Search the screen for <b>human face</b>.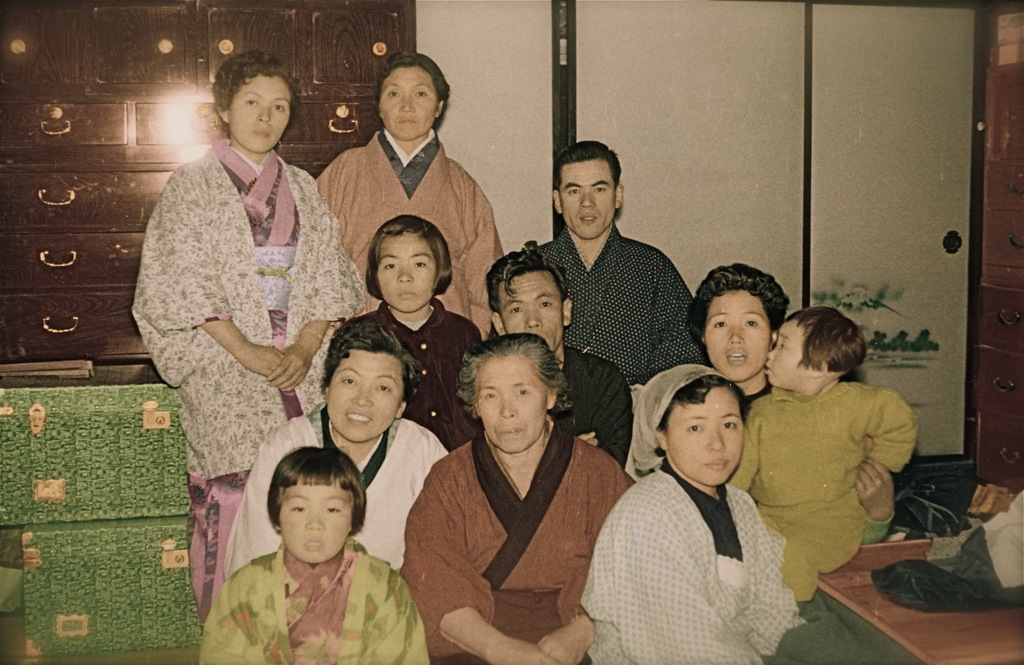
Found at [x1=668, y1=388, x2=742, y2=478].
